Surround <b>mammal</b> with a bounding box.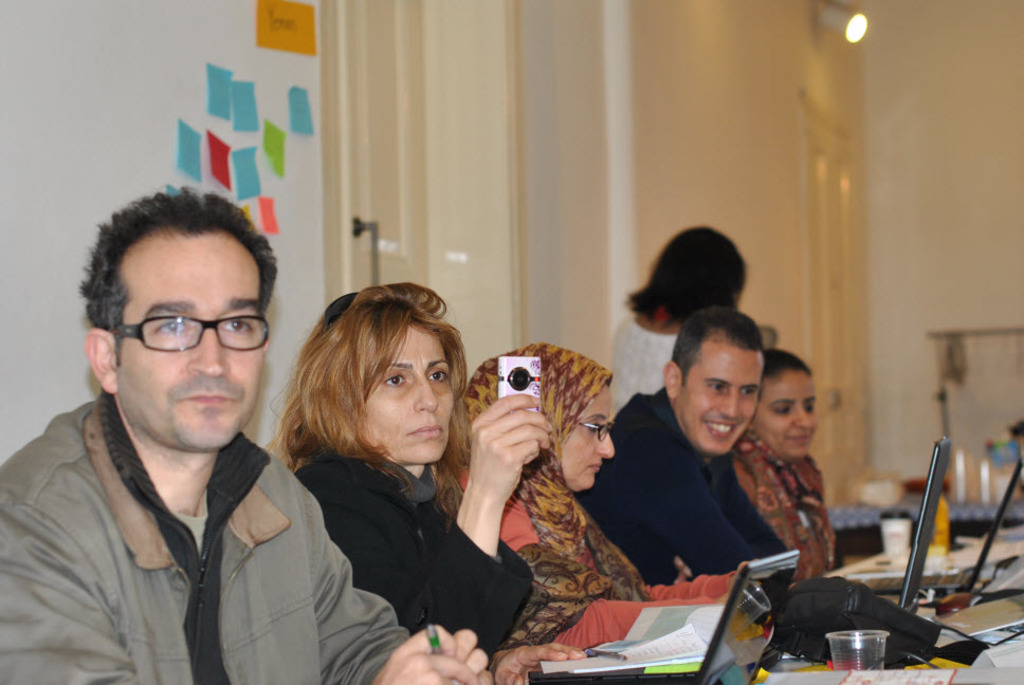
l=610, t=219, r=747, b=410.
